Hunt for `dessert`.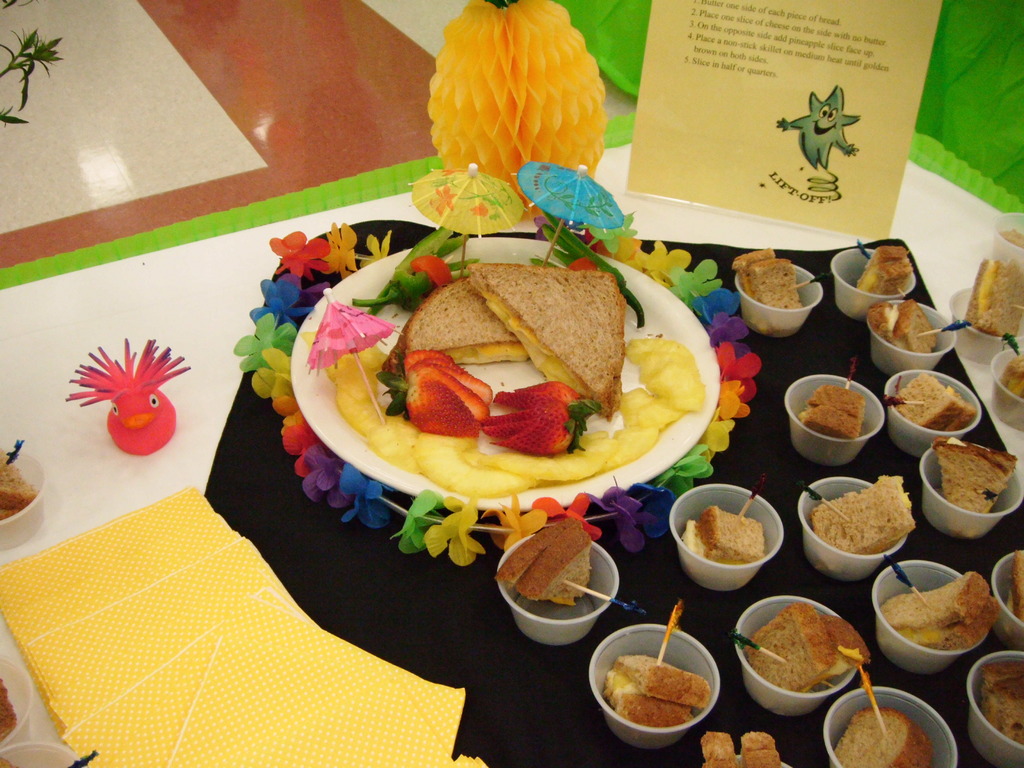
Hunted down at left=703, top=733, right=784, bottom=767.
